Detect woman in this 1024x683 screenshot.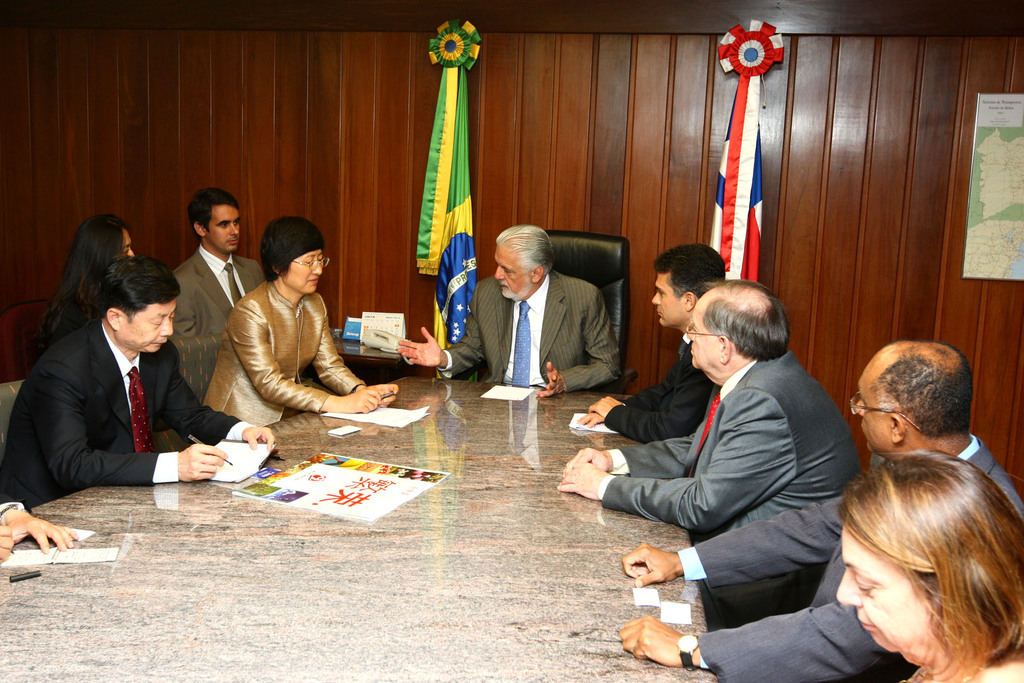
Detection: BBox(208, 213, 400, 423).
